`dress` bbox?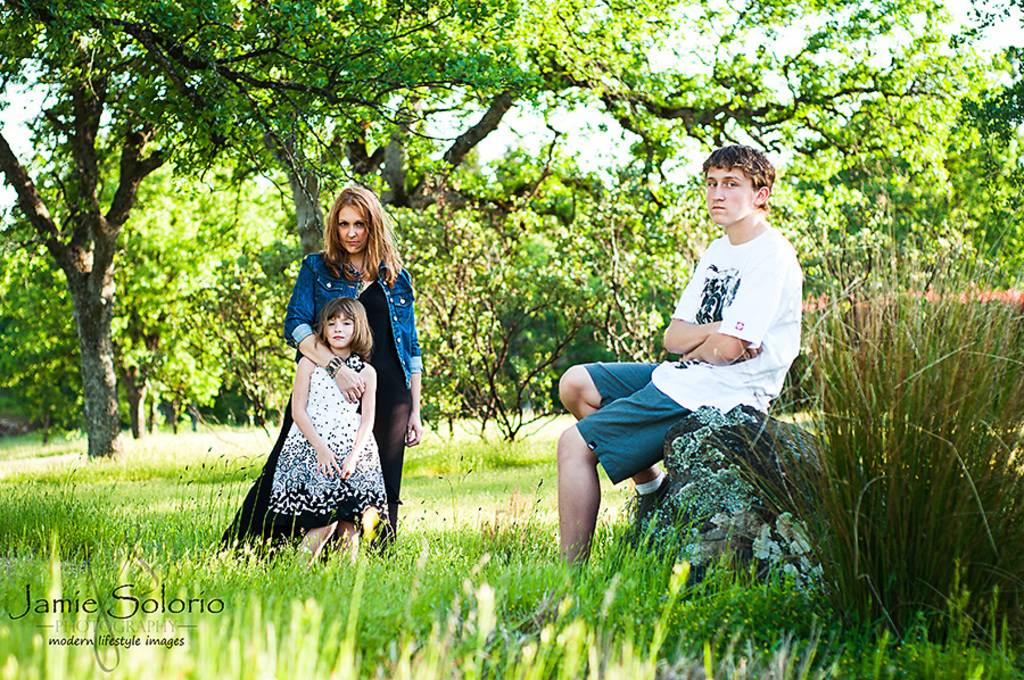
locate(270, 356, 387, 528)
